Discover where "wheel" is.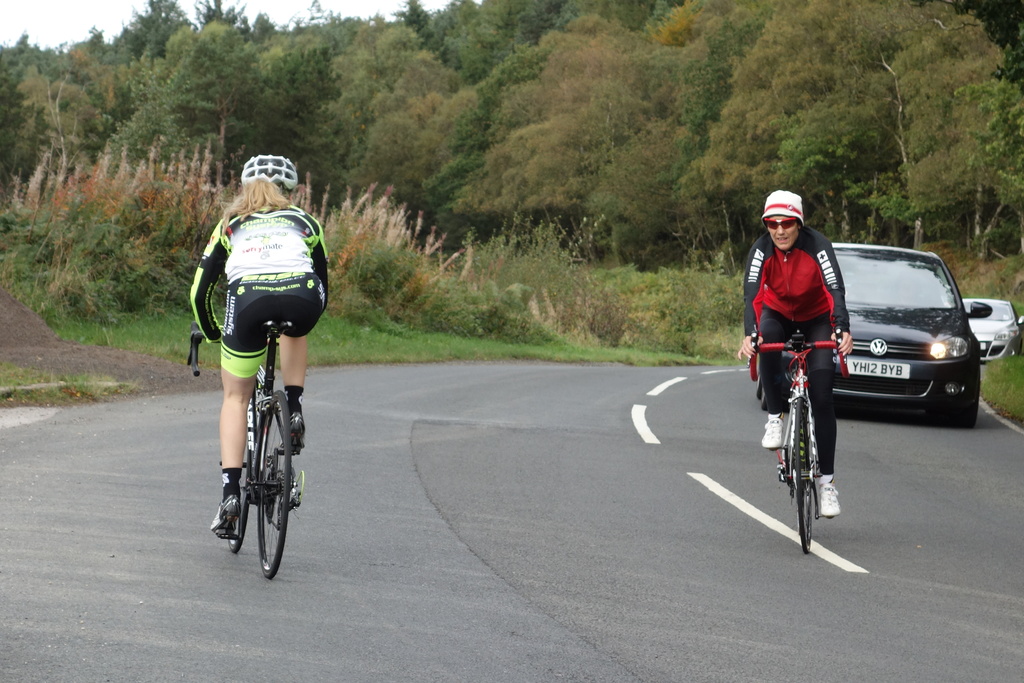
Discovered at [221,432,251,552].
